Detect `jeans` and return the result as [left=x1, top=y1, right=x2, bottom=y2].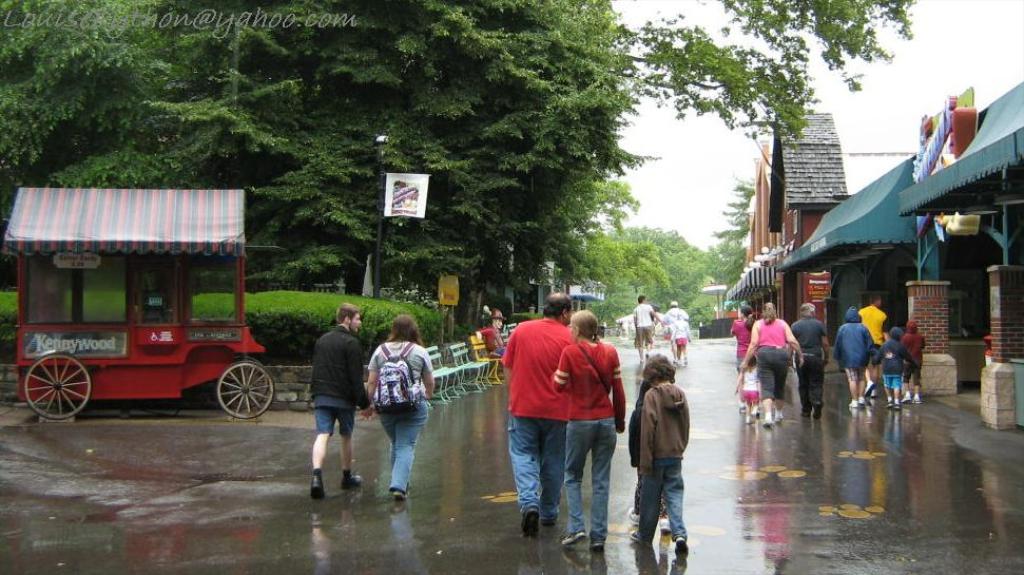
[left=760, top=348, right=787, bottom=403].
